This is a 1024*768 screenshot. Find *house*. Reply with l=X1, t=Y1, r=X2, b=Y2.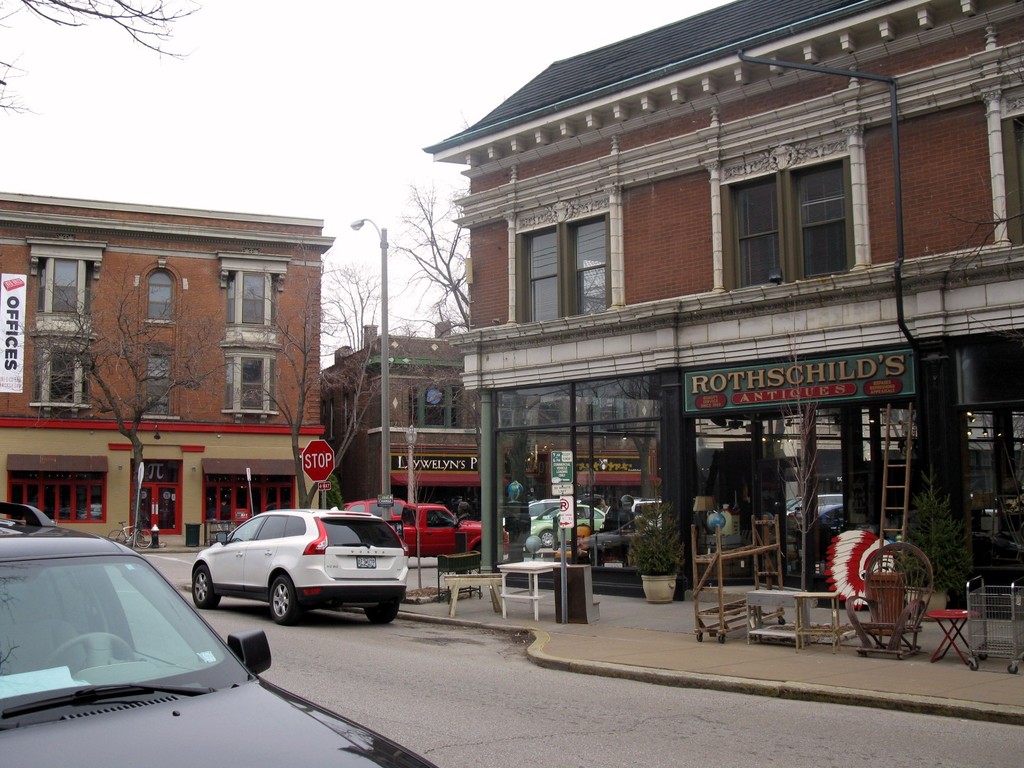
l=333, t=324, r=484, b=518.
